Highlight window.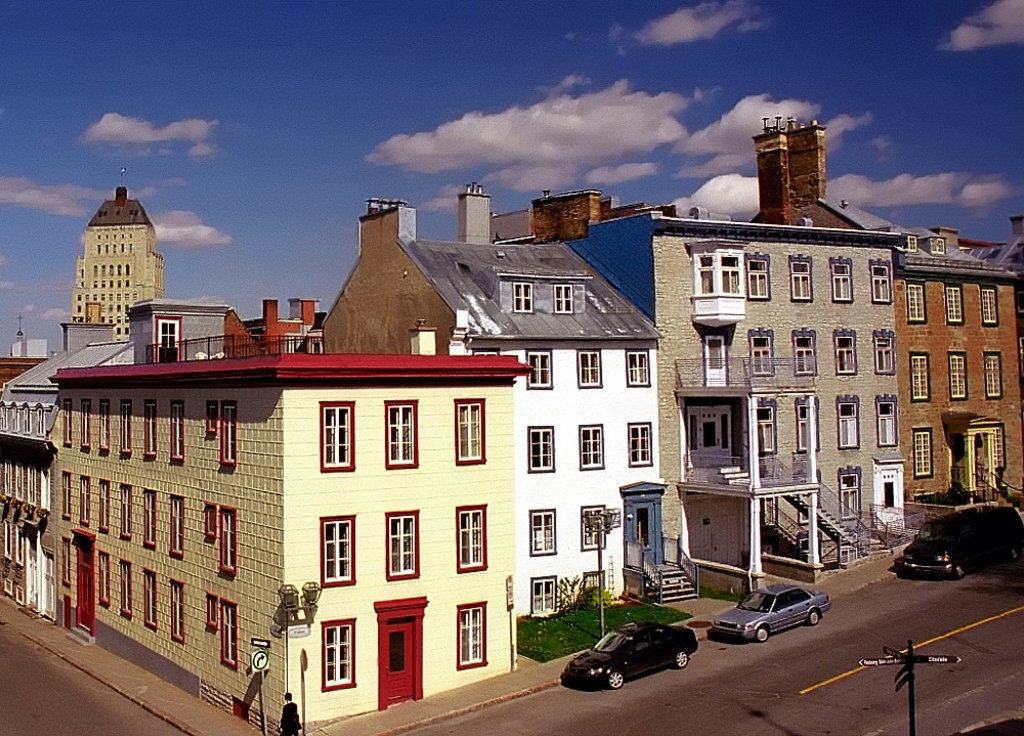
Highlighted region: [left=158, top=319, right=176, bottom=347].
